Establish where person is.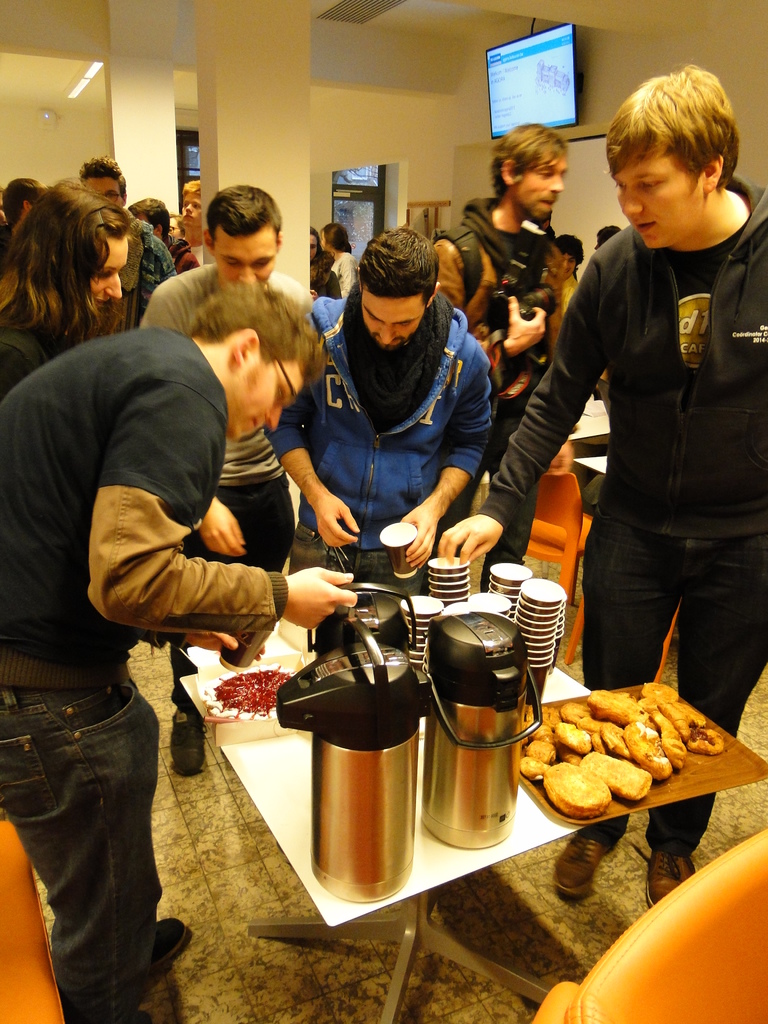
Established at locate(3, 180, 134, 397).
